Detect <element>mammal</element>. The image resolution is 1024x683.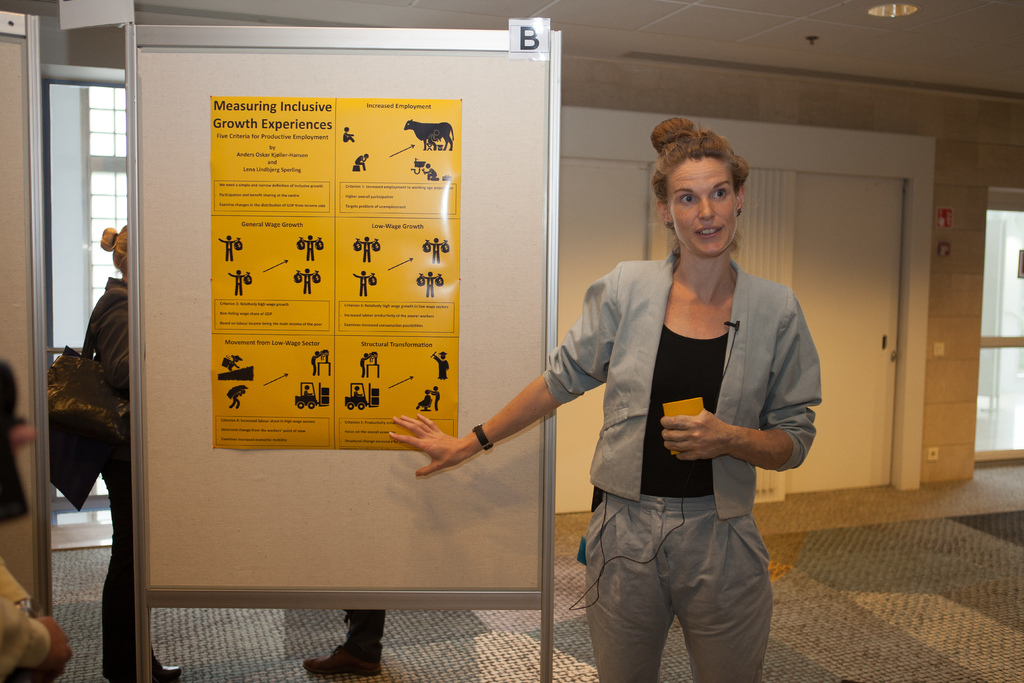
[0, 355, 70, 682].
